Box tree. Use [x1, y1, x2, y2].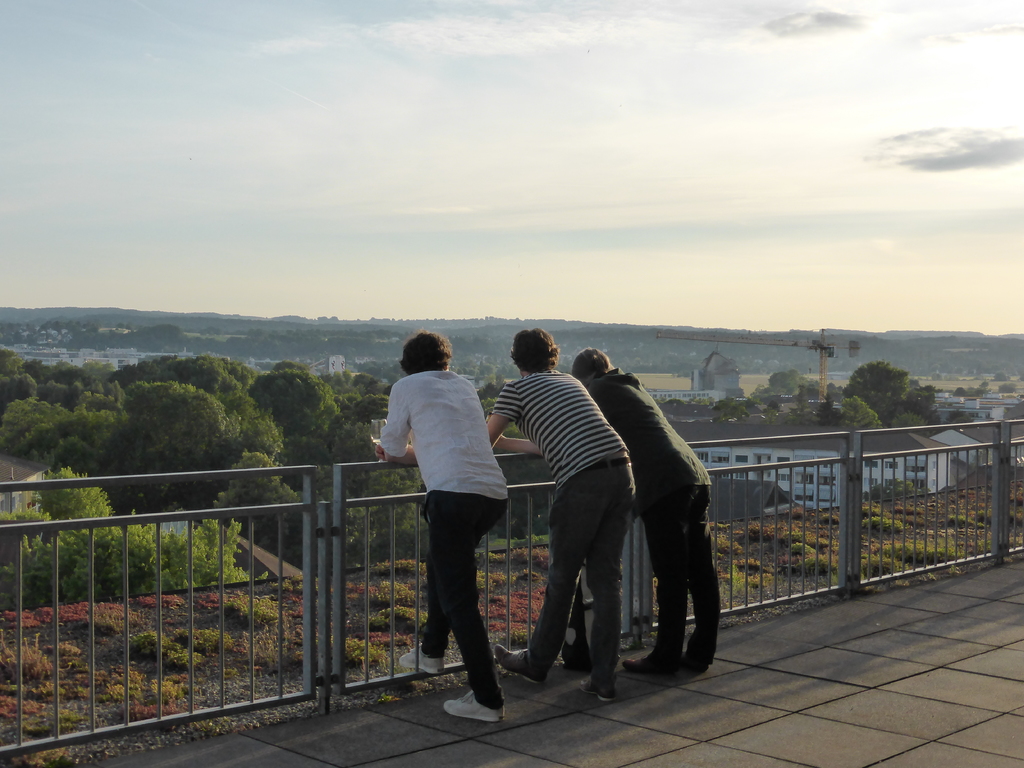
[0, 399, 48, 452].
